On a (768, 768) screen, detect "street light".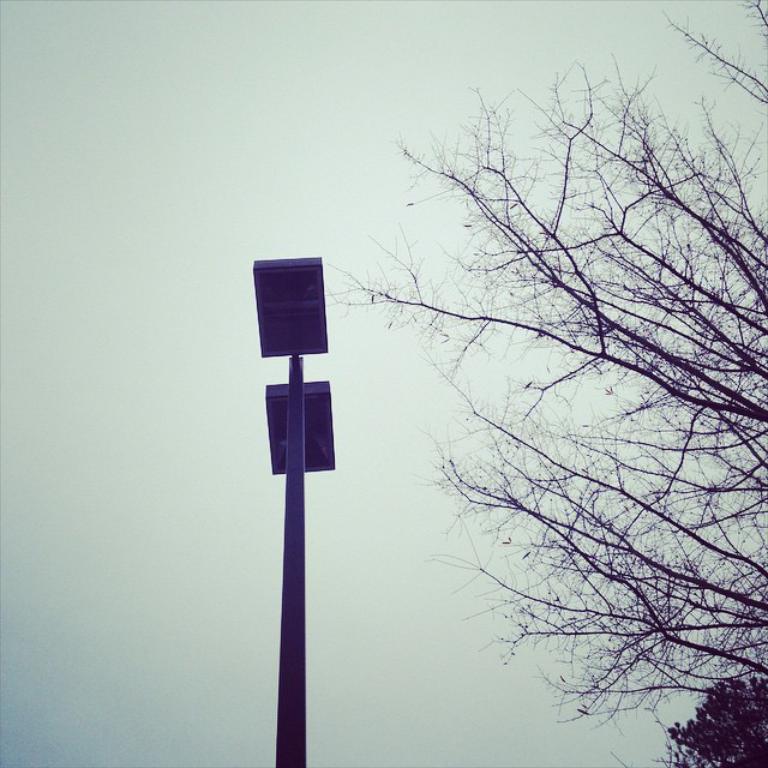
<box>238,206,376,767</box>.
